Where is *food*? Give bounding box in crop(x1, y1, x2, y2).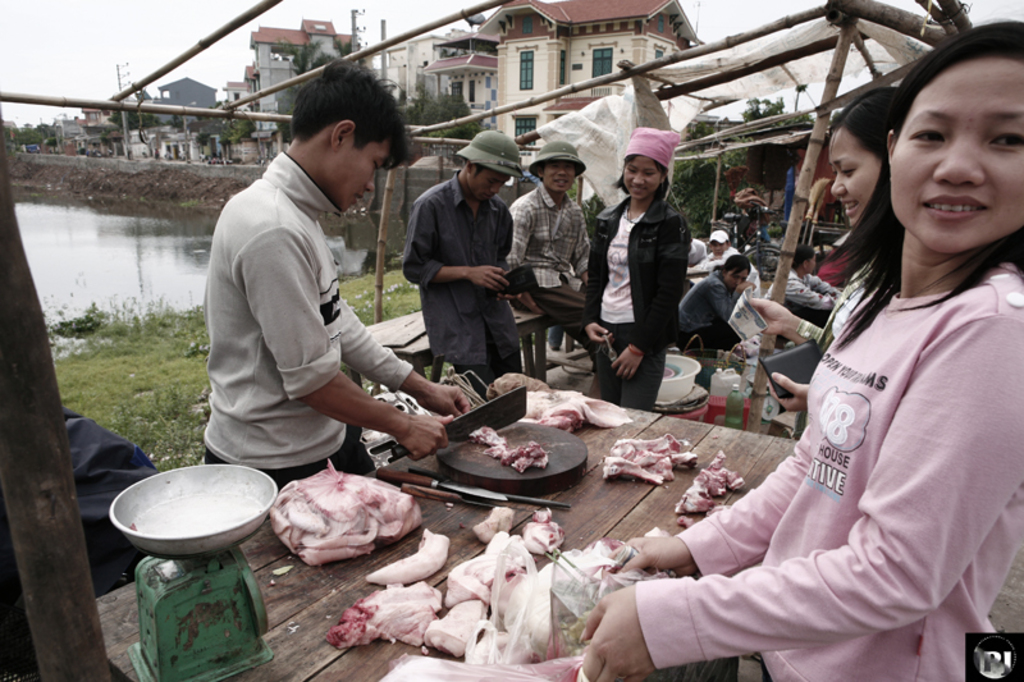
crop(515, 388, 634, 434).
